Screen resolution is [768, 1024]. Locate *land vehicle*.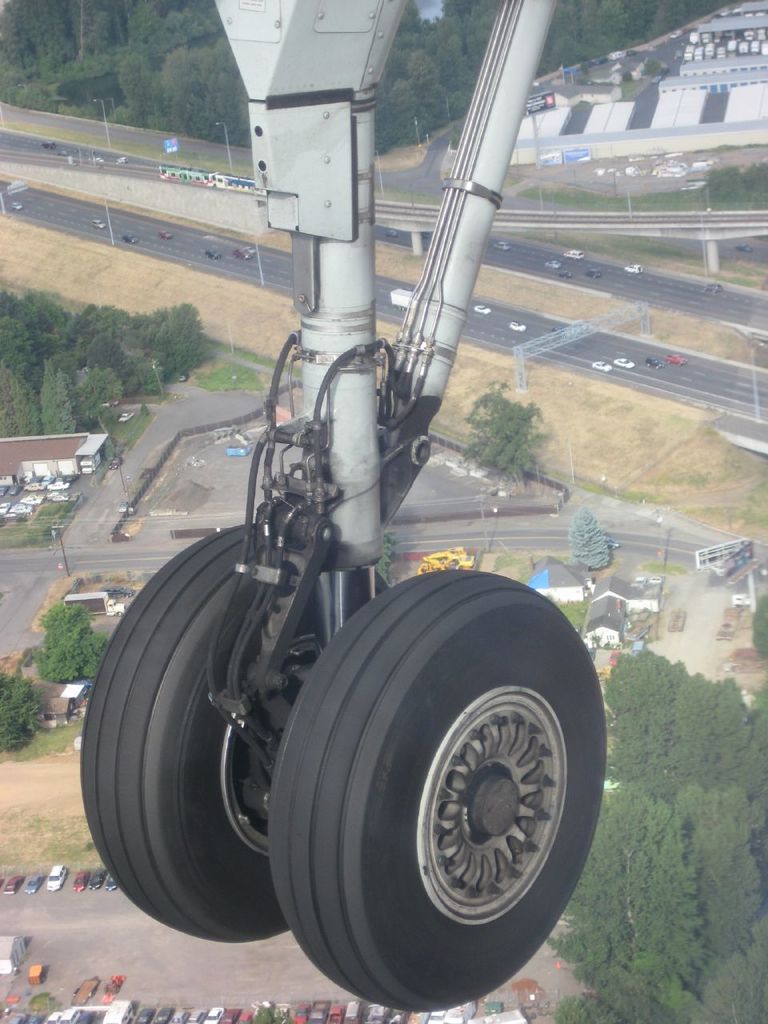
detection(98, 394, 116, 408).
